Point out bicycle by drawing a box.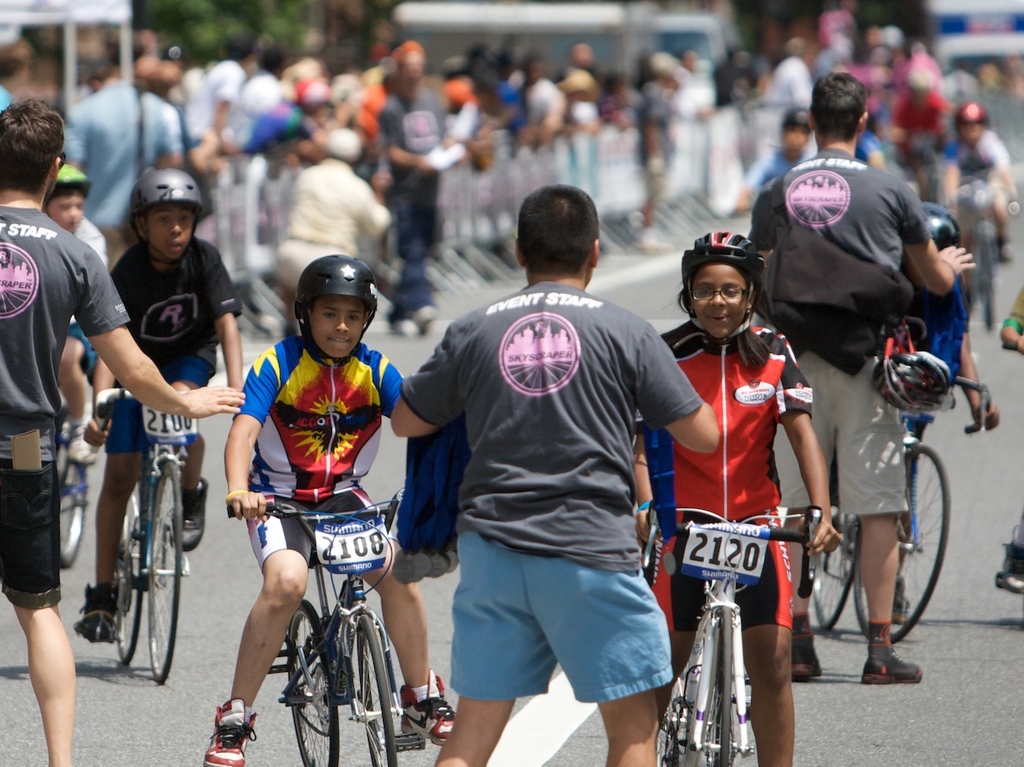
(x1=55, y1=377, x2=89, y2=572).
